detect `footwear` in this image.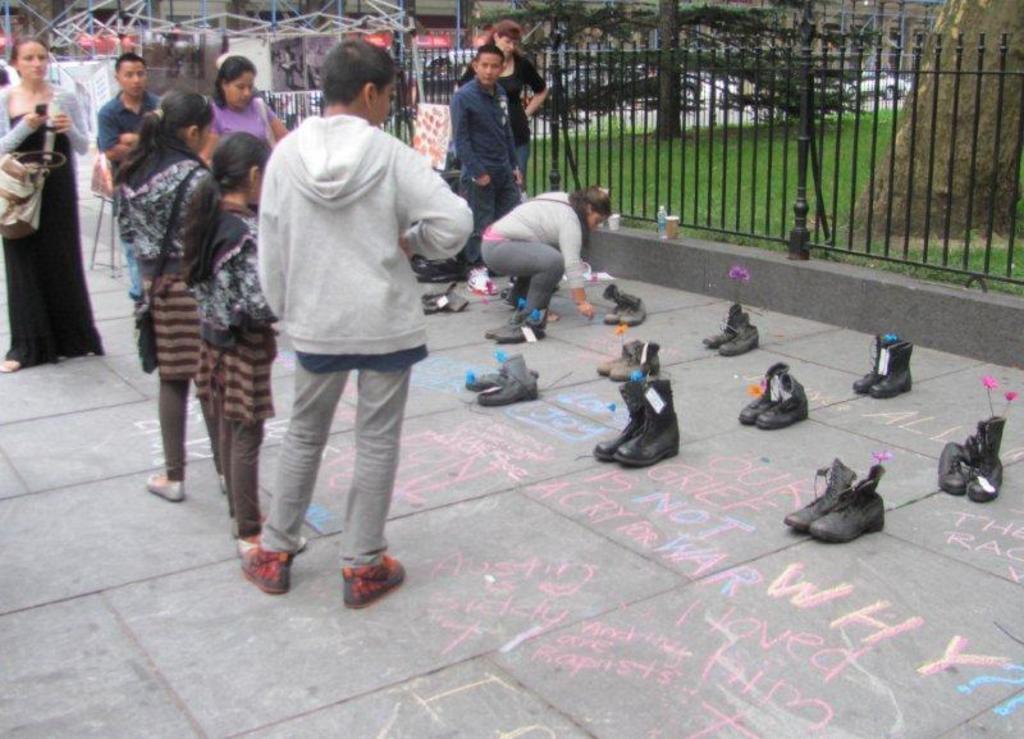
Detection: bbox(475, 351, 532, 402).
